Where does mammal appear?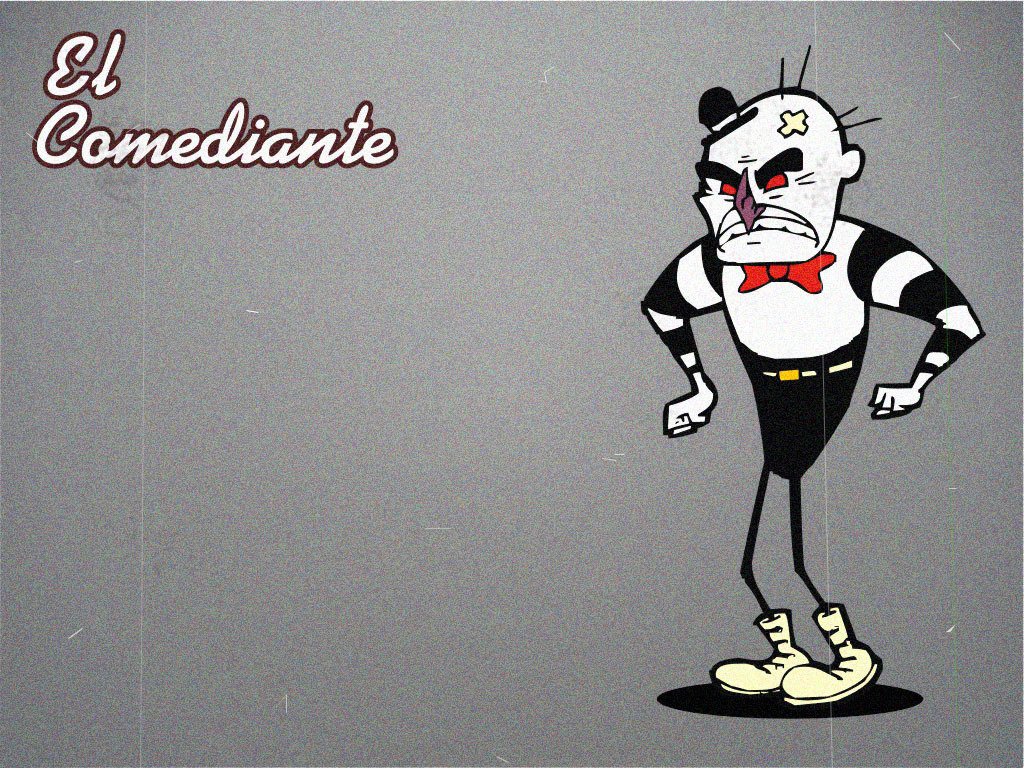
Appears at 638 40 984 707.
